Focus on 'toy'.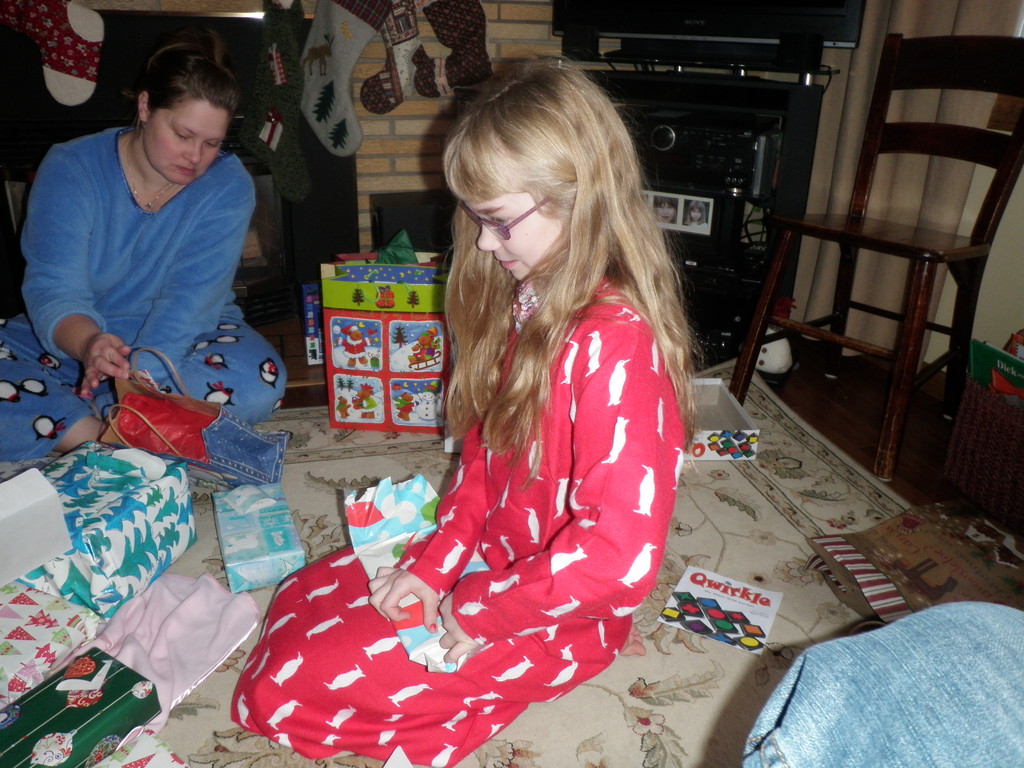
Focused at box=[332, 319, 385, 374].
